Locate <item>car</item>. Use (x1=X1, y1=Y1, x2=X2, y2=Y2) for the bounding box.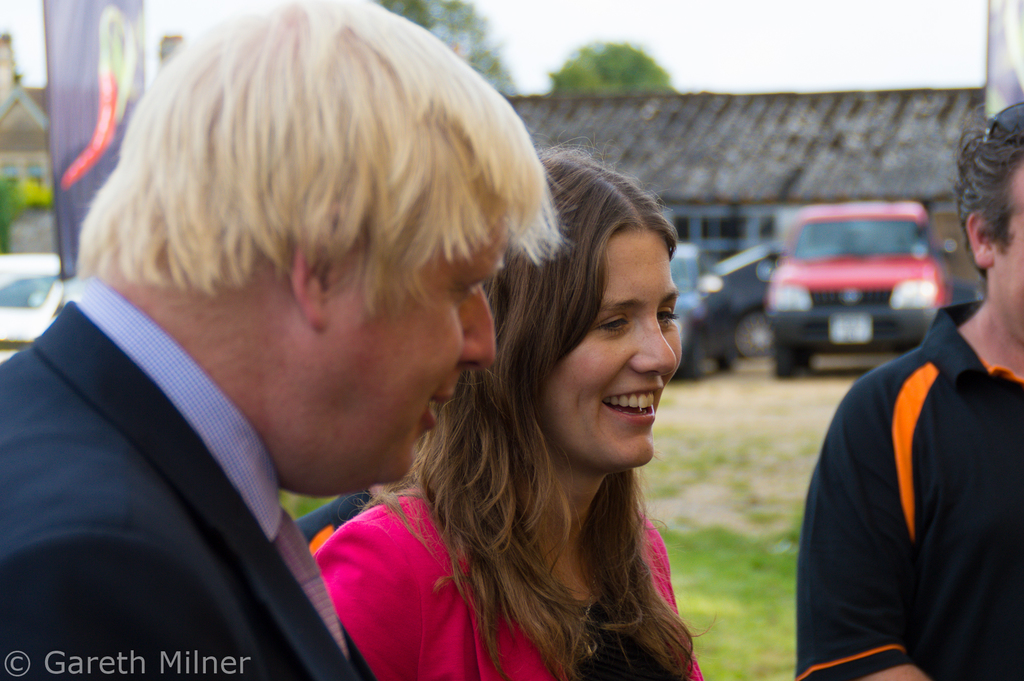
(x1=671, y1=243, x2=728, y2=378).
